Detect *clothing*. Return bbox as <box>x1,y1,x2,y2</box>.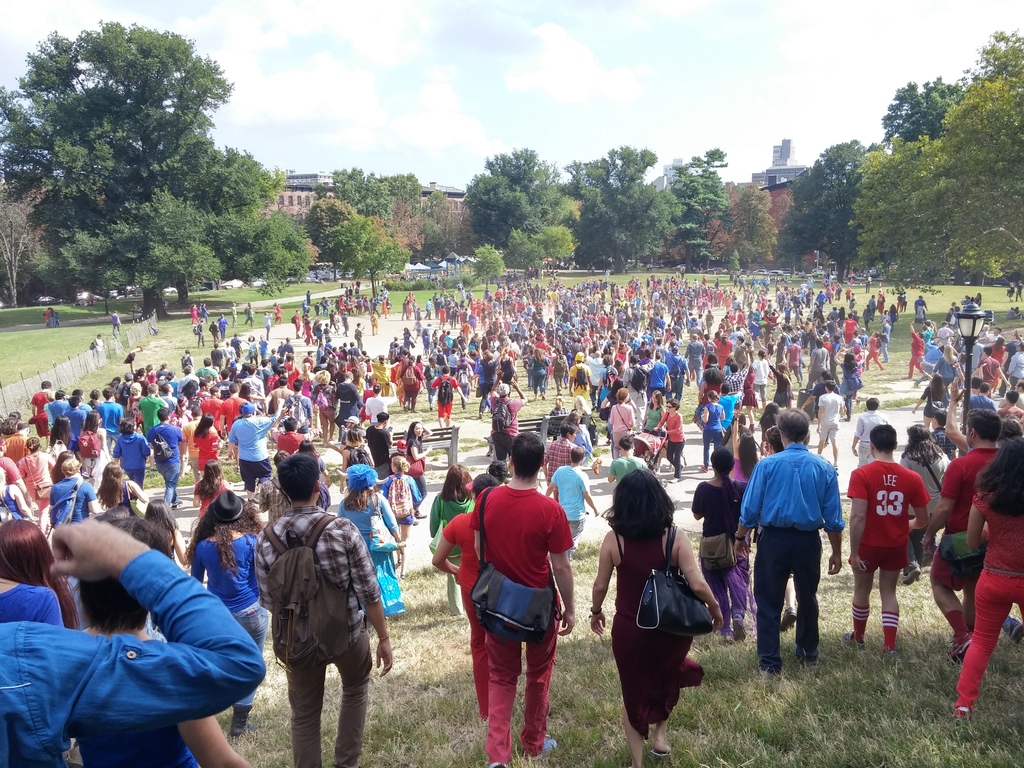
<box>843,452,930,643</box>.
